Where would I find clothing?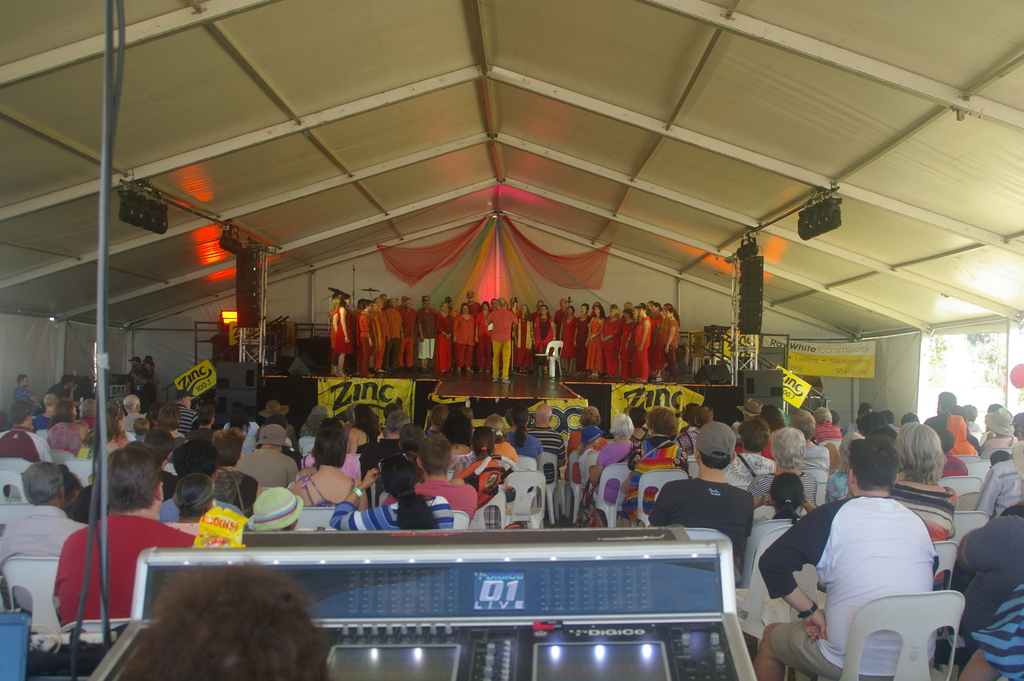
At l=231, t=446, r=302, b=495.
